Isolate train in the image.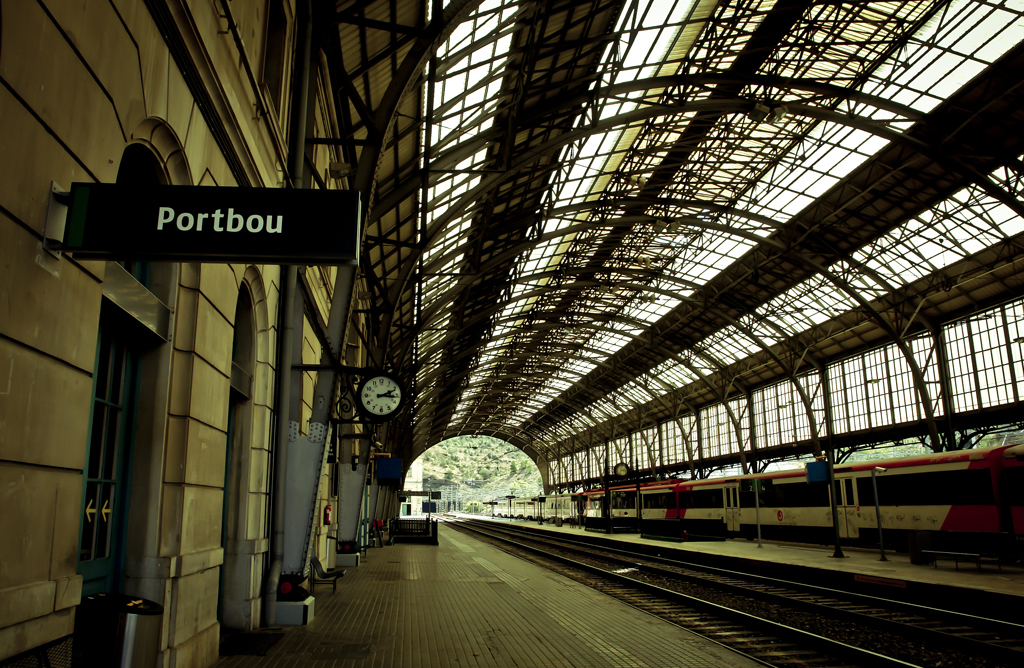
Isolated region: 578, 446, 1023, 560.
